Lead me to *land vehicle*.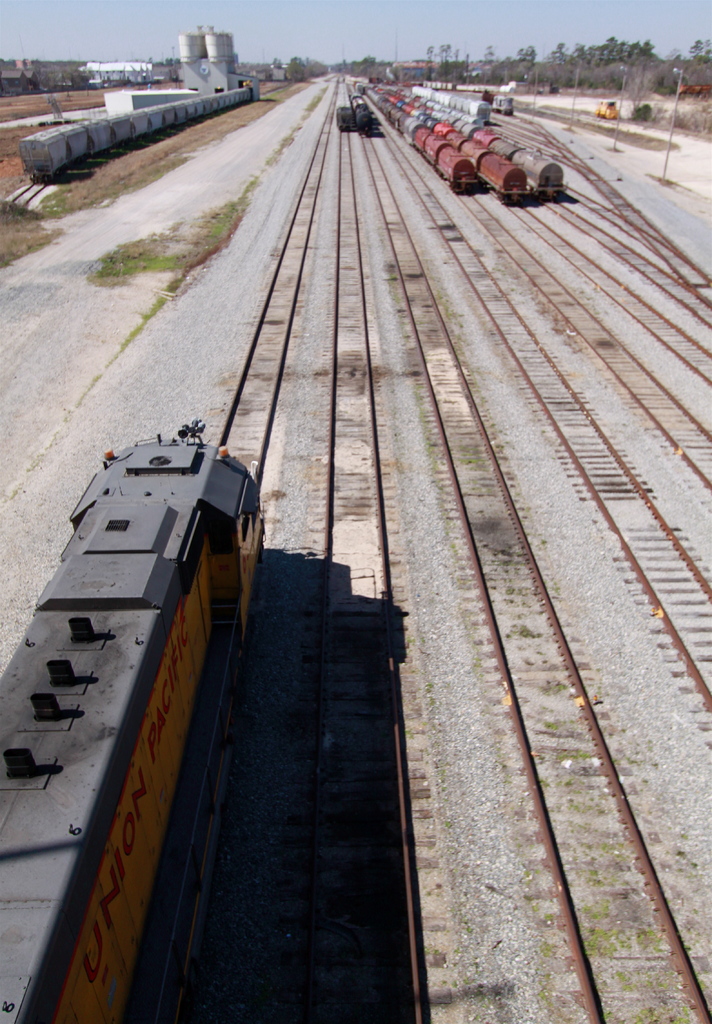
Lead to locate(16, 77, 263, 188).
